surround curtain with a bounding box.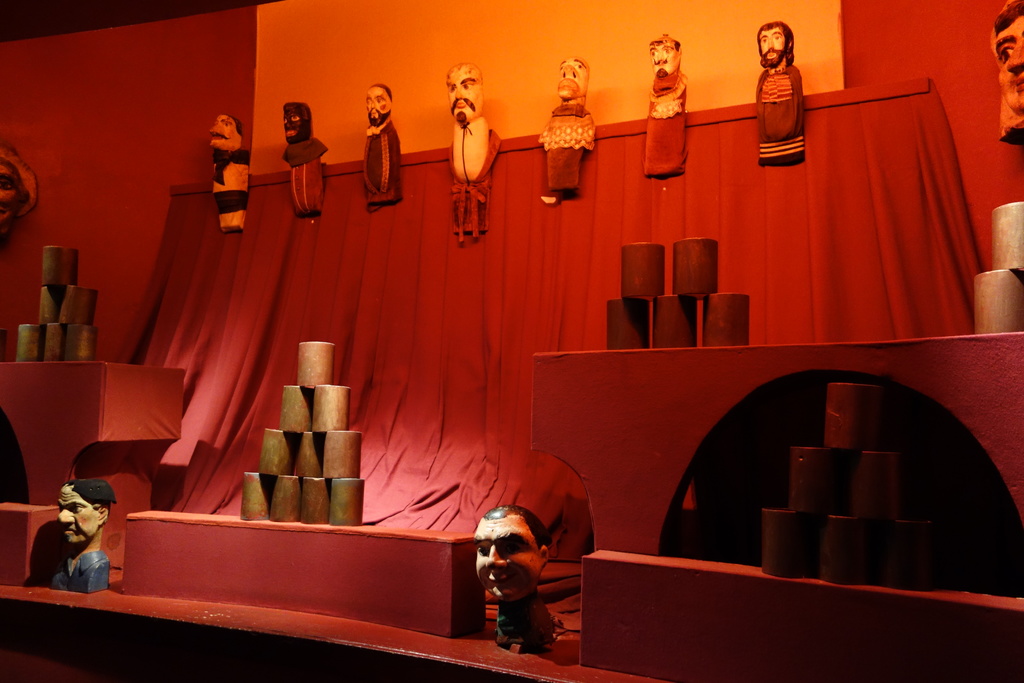
region(105, 117, 980, 643).
